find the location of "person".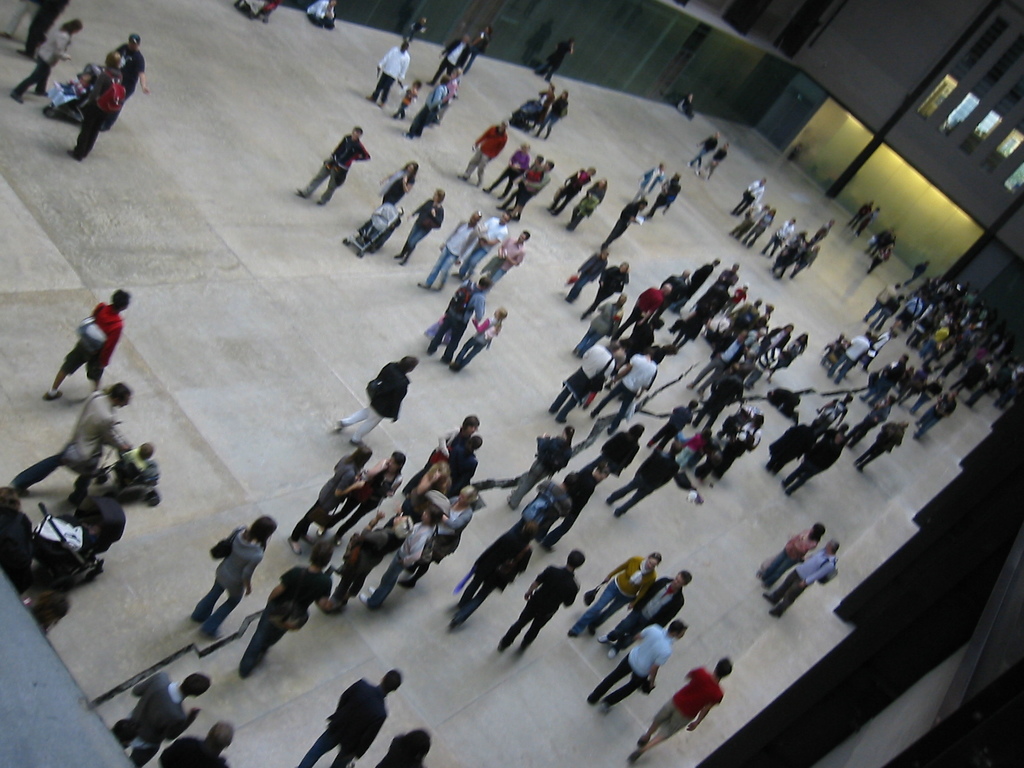
Location: bbox(504, 424, 570, 511).
